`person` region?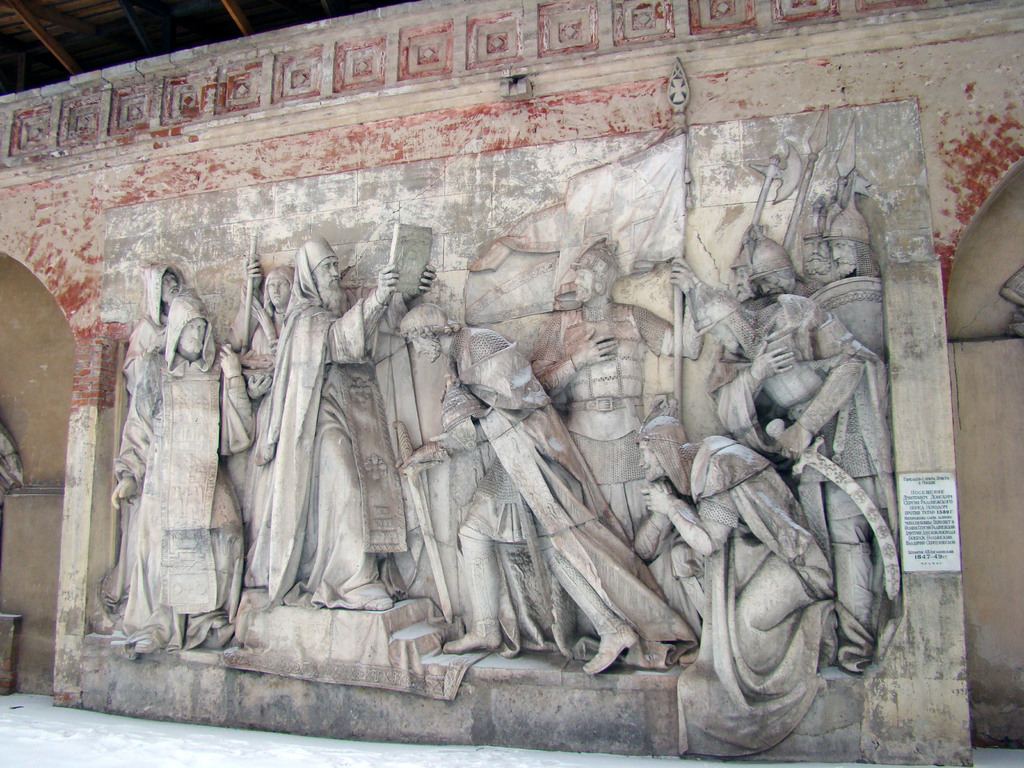
box(636, 412, 829, 760)
